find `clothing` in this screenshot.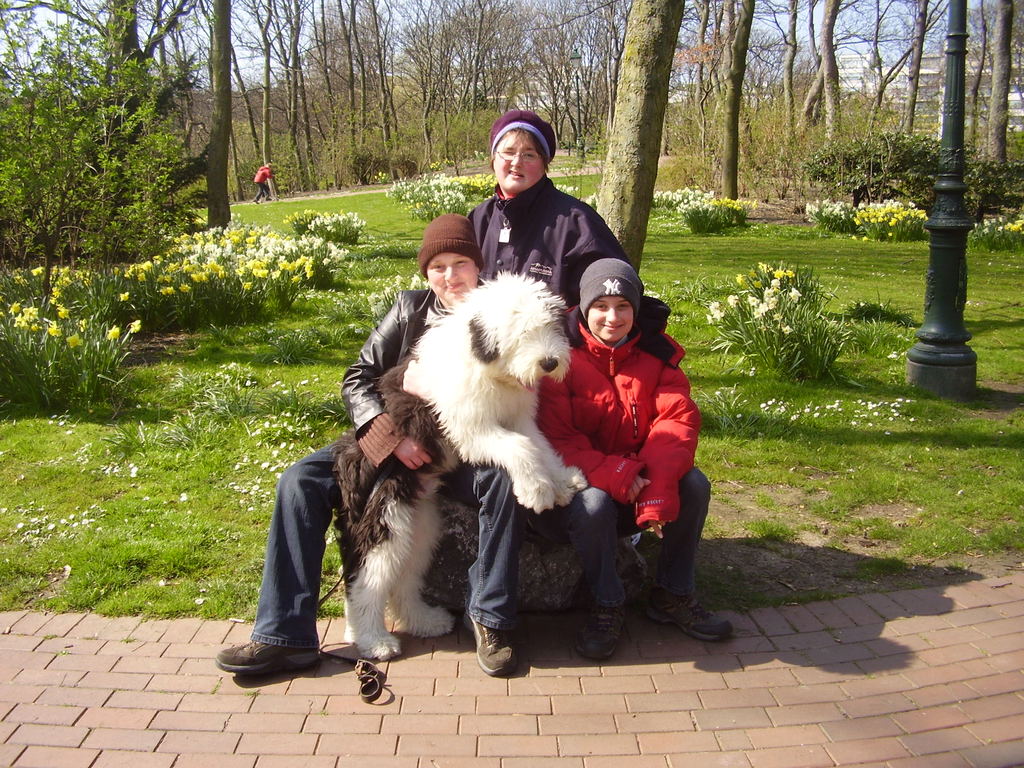
The bounding box for `clothing` is Rect(244, 436, 530, 647).
